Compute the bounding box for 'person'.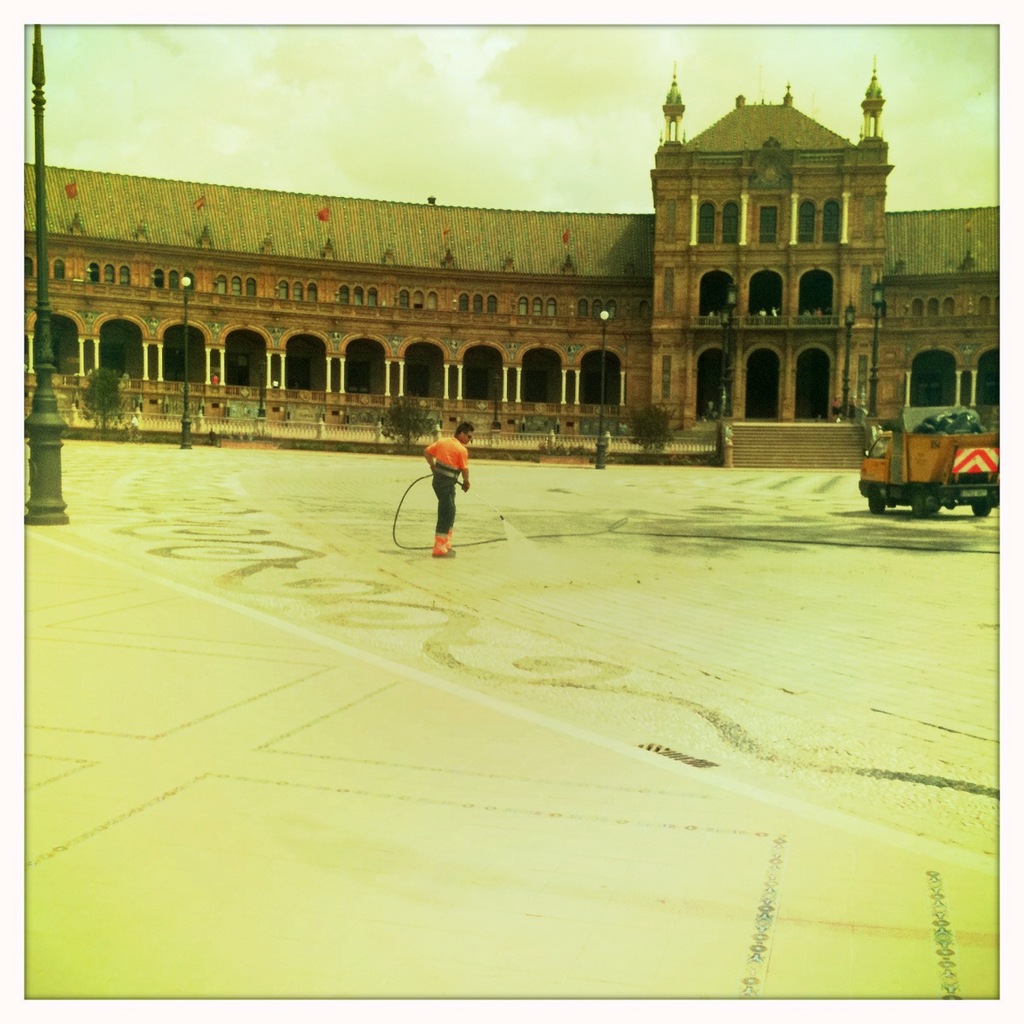
427, 426, 478, 551.
